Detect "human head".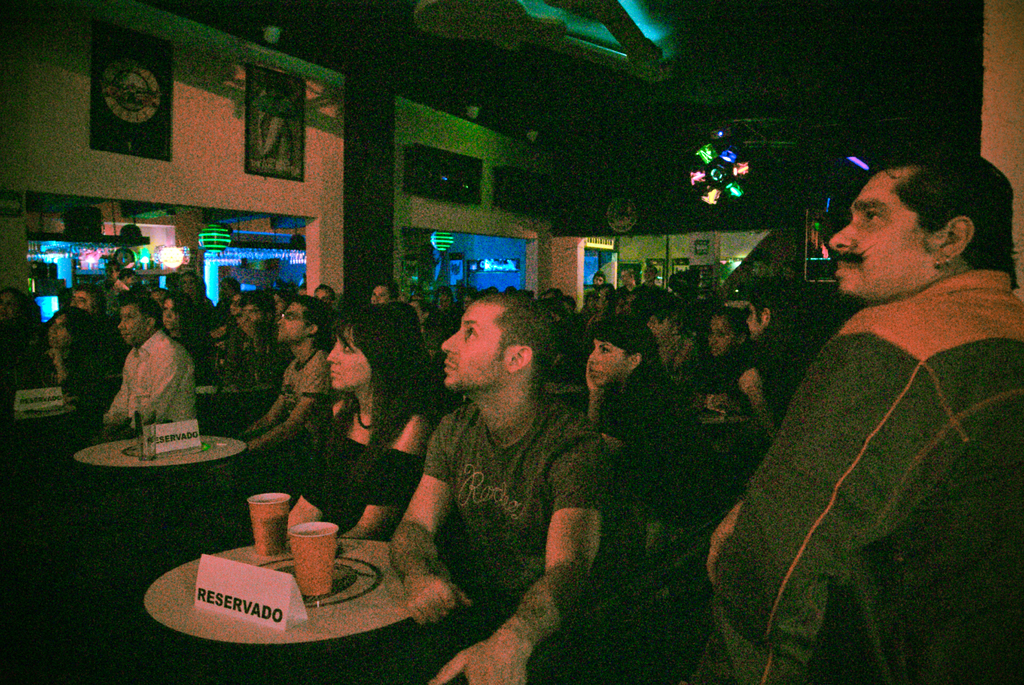
Detected at locate(115, 299, 165, 347).
